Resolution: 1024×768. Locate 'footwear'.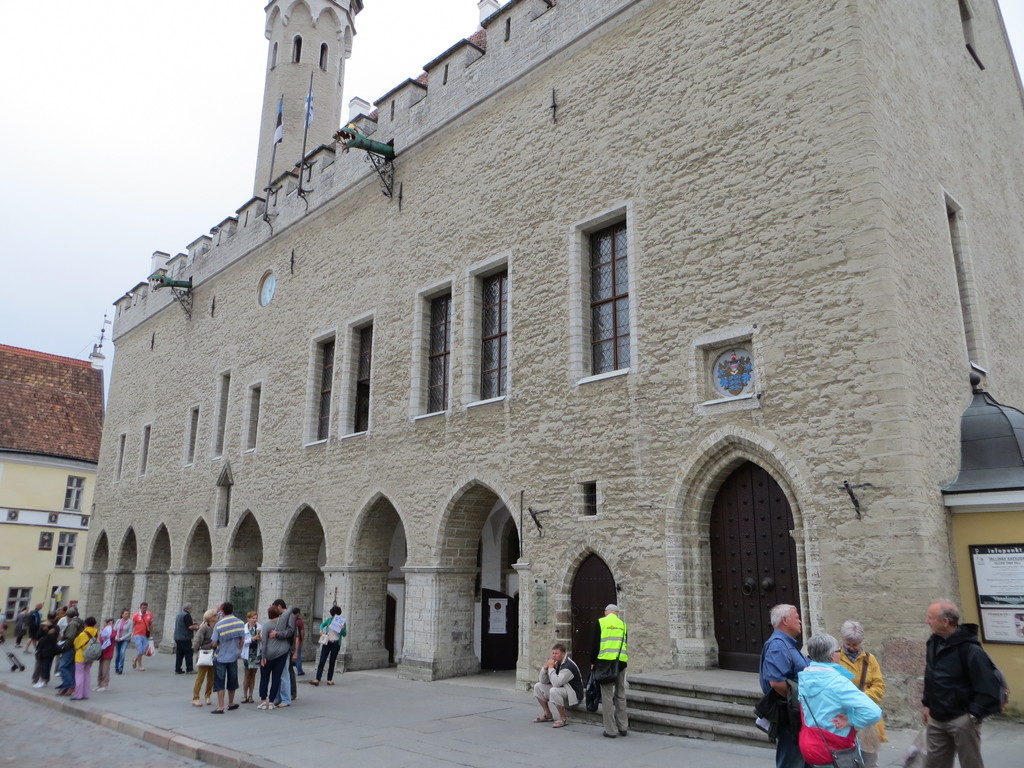
pyautogui.locateOnScreen(97, 683, 110, 692).
